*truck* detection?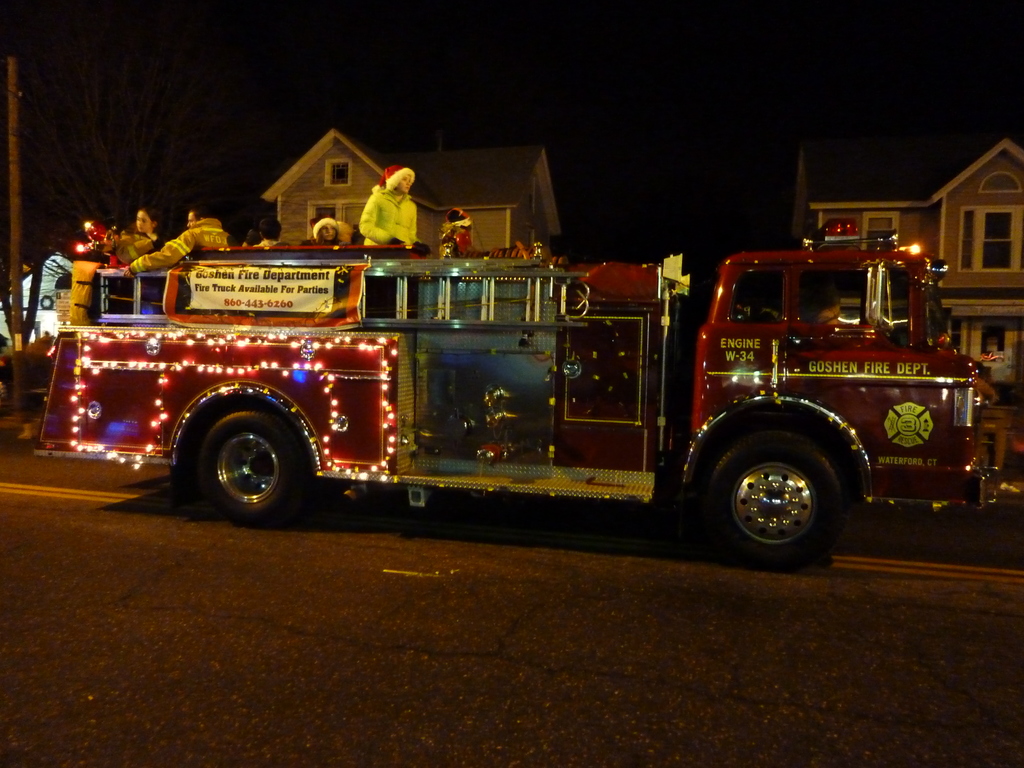
[45,189,981,572]
